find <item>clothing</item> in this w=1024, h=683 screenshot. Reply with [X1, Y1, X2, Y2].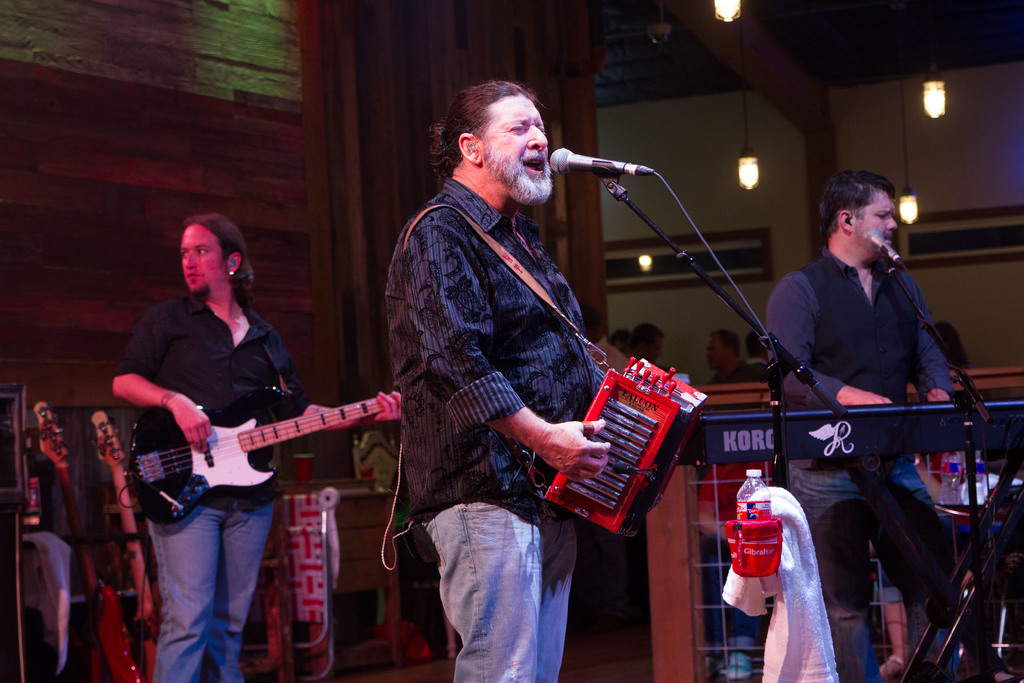
[376, 87, 637, 657].
